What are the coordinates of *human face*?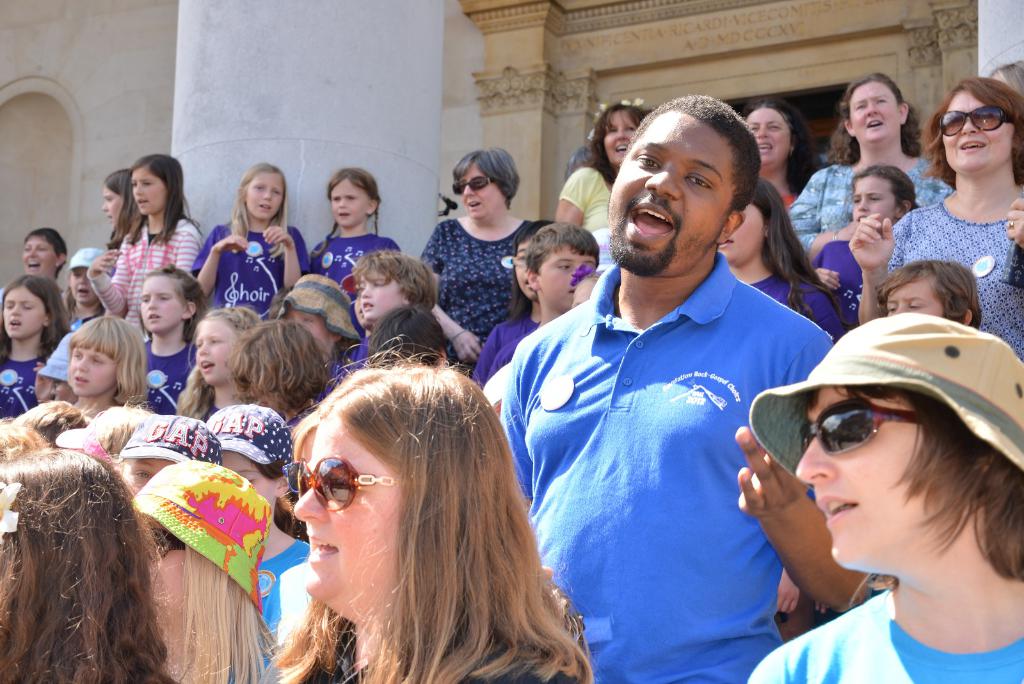
[x1=333, y1=180, x2=372, y2=226].
